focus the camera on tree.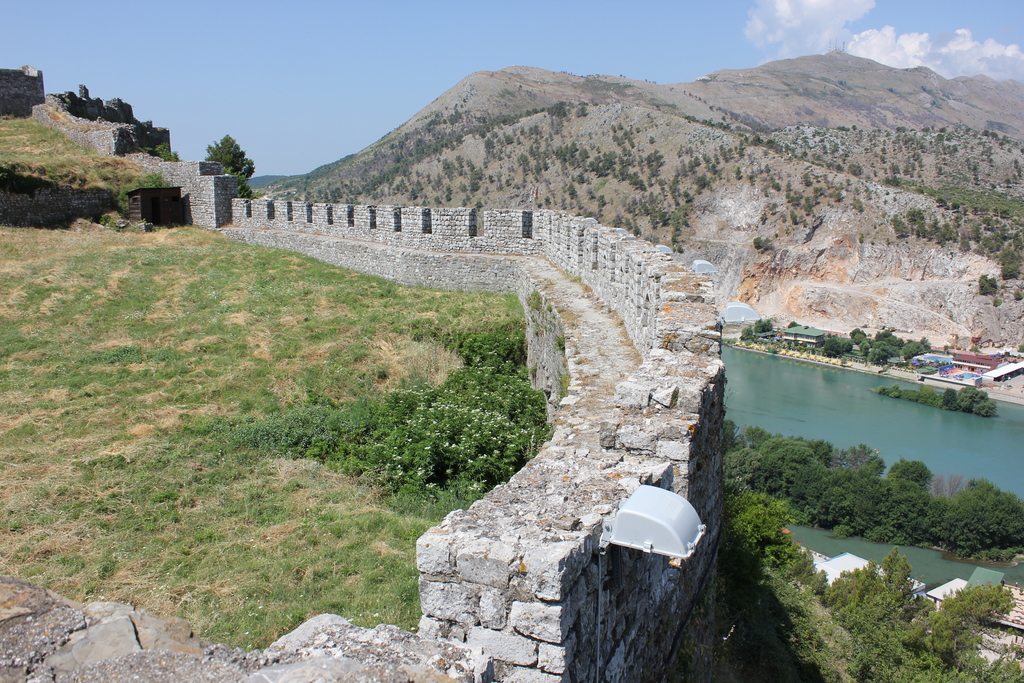
Focus region: (x1=200, y1=133, x2=259, y2=203).
